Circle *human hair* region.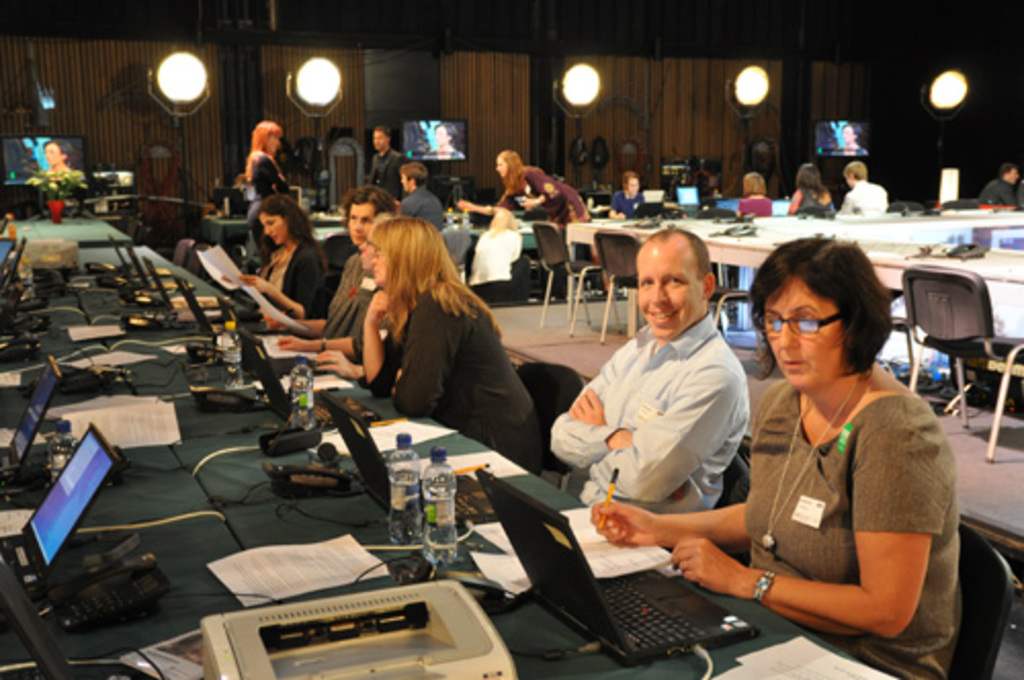
Region: box=[997, 164, 1012, 174].
